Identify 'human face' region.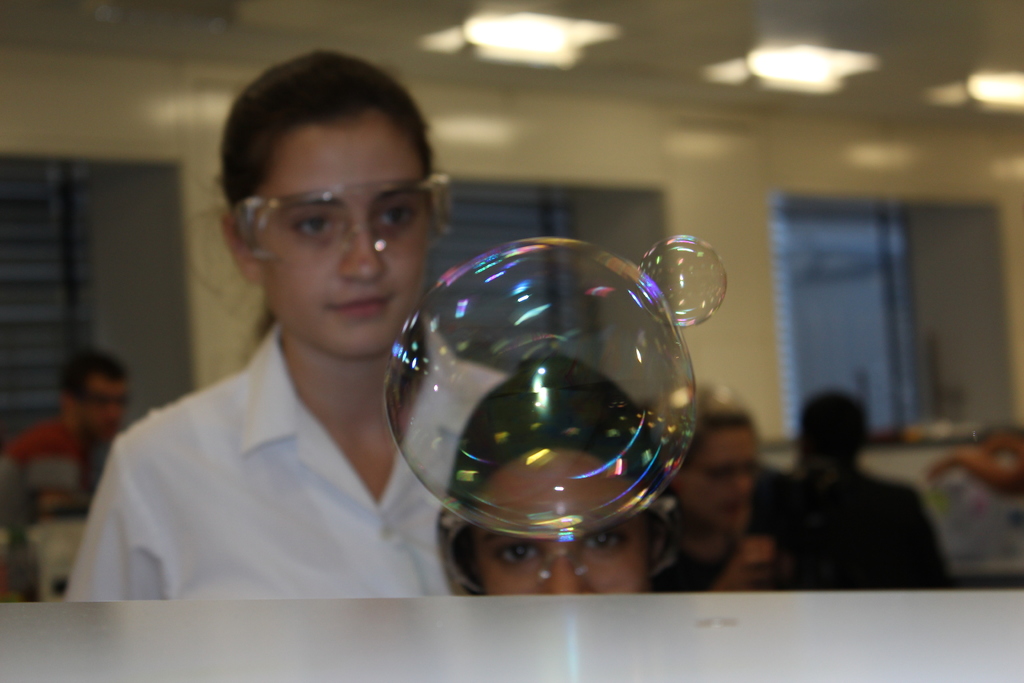
Region: [80,375,134,444].
